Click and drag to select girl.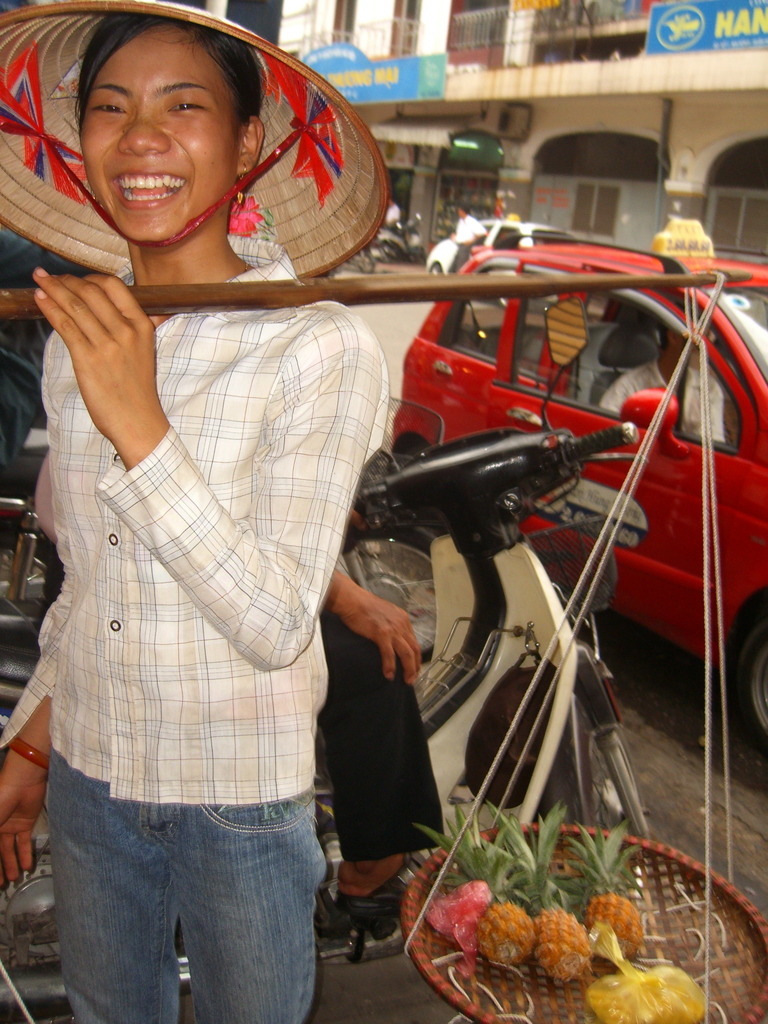
Selection: bbox=(0, 0, 388, 1023).
